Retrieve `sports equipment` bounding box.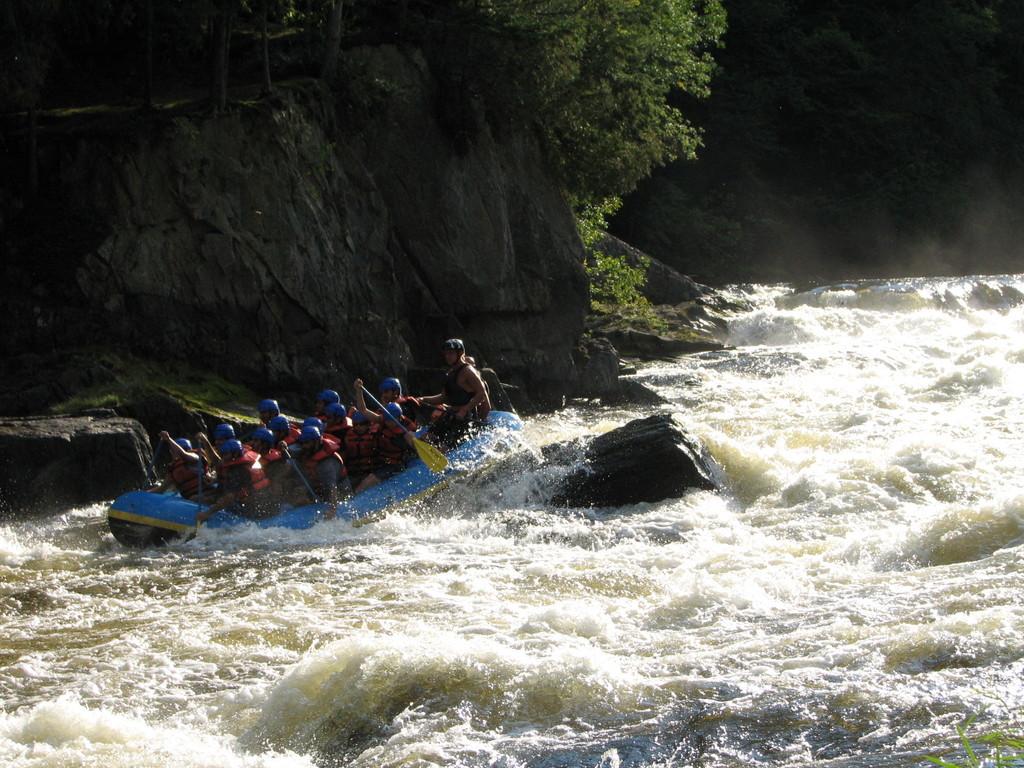
Bounding box: (x1=221, y1=438, x2=246, y2=460).
